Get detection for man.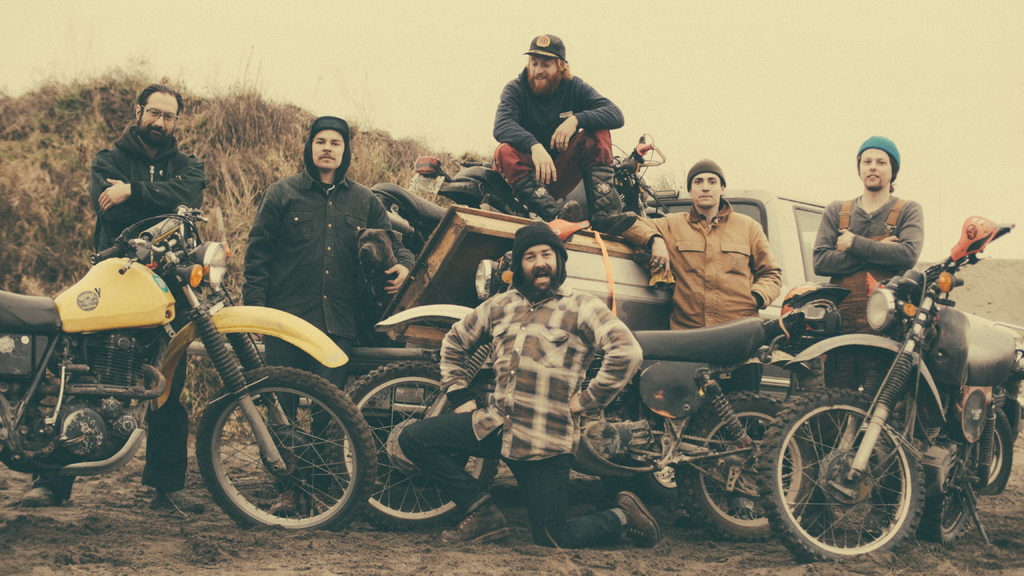
Detection: bbox=(813, 138, 926, 411).
